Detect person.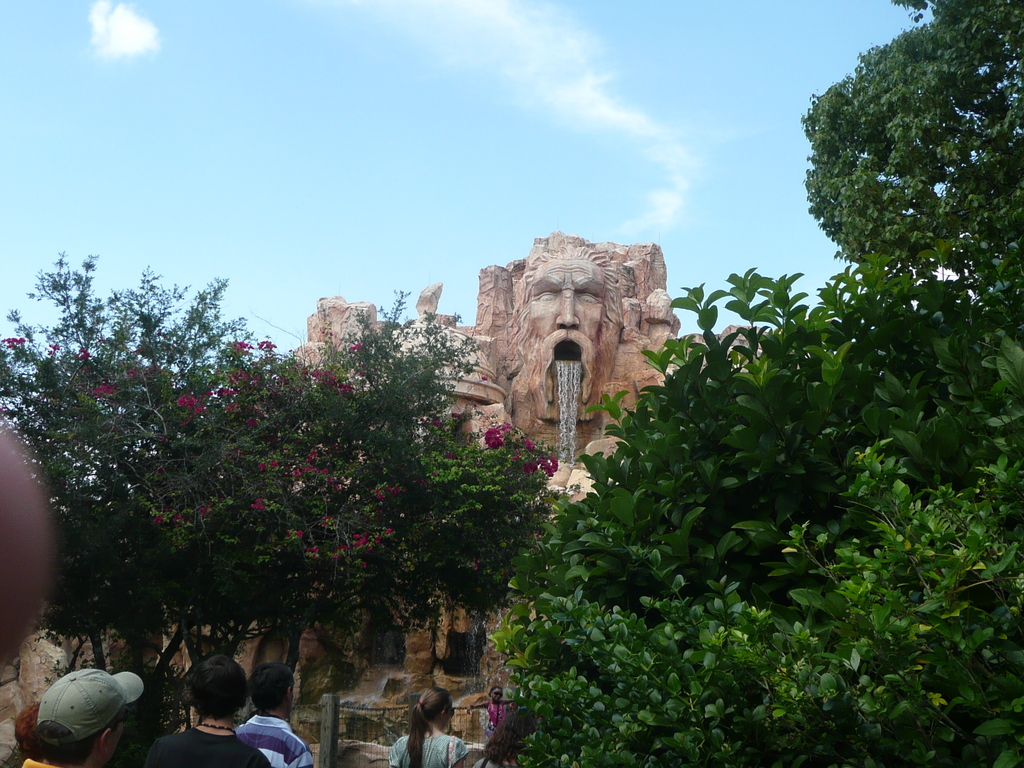
Detected at box(485, 685, 509, 738).
